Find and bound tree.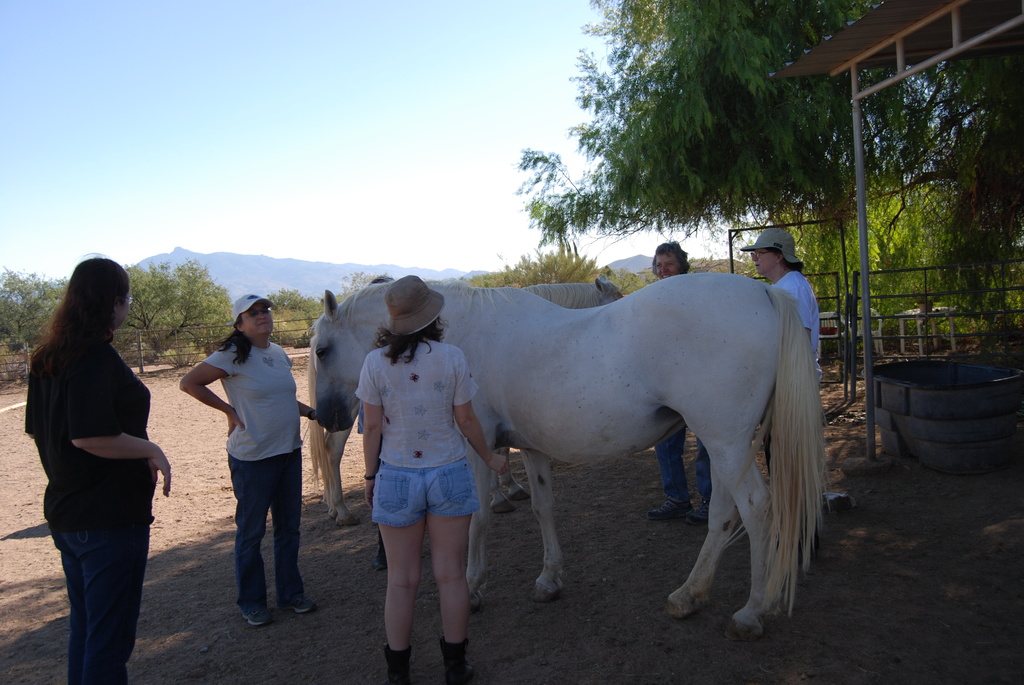
Bound: {"x1": 755, "y1": 167, "x2": 1023, "y2": 352}.
